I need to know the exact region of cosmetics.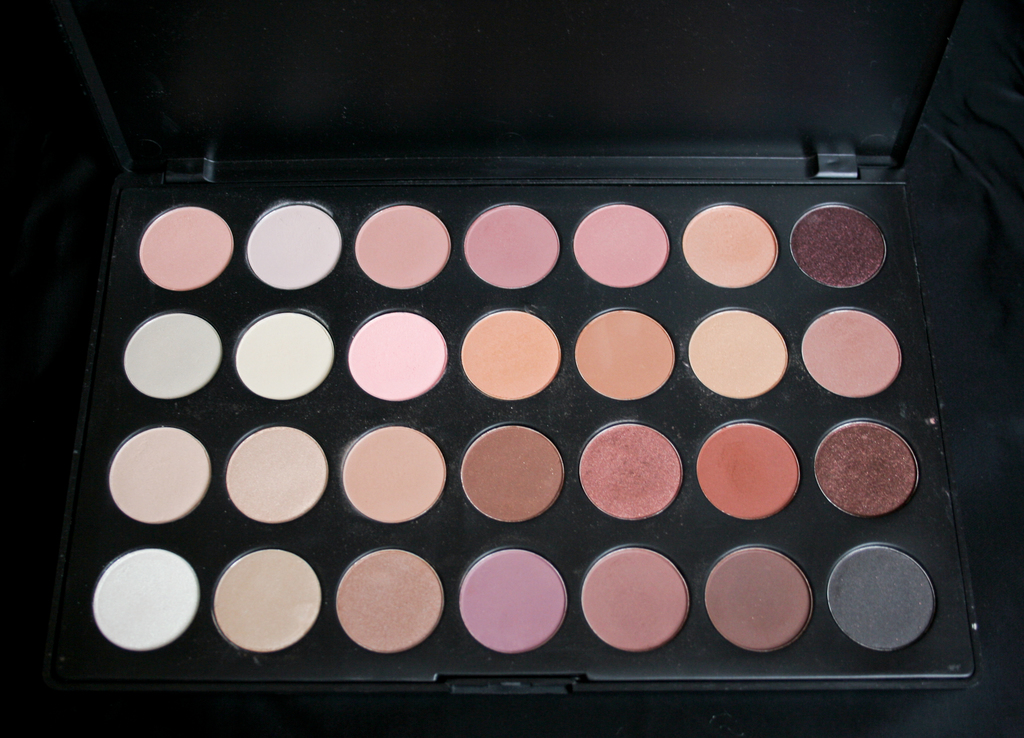
Region: select_region(248, 203, 338, 282).
